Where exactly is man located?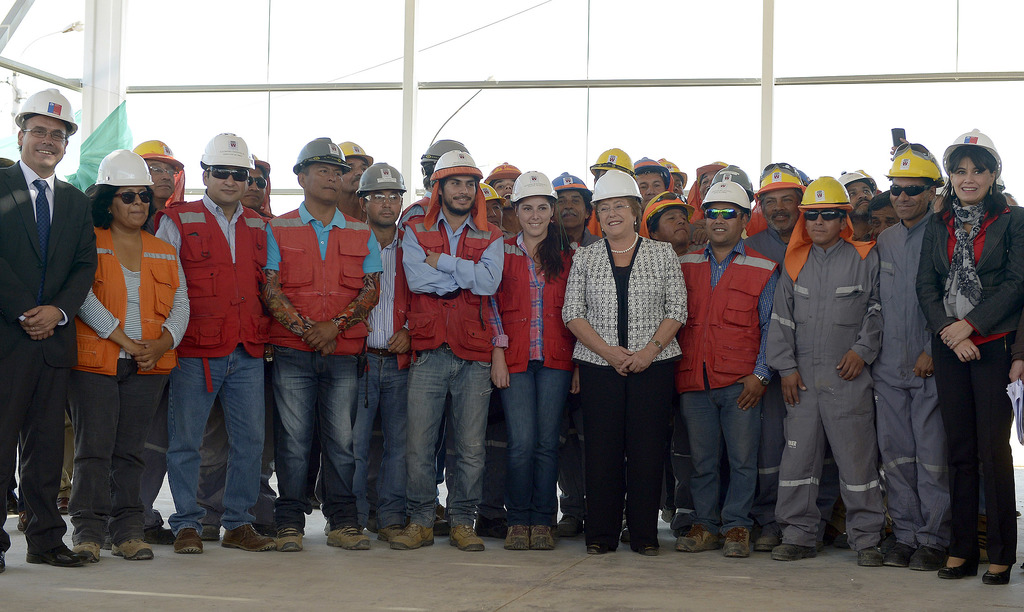
Its bounding box is left=689, top=161, right=728, bottom=224.
